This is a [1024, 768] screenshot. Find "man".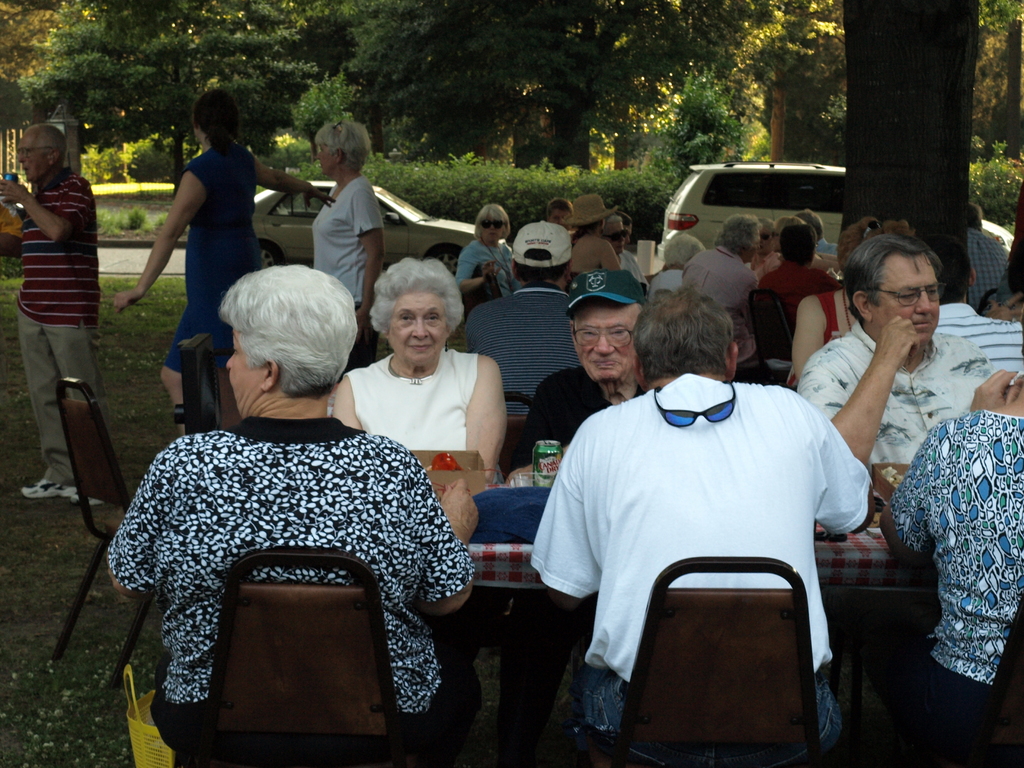
Bounding box: bbox=(966, 200, 1007, 308).
